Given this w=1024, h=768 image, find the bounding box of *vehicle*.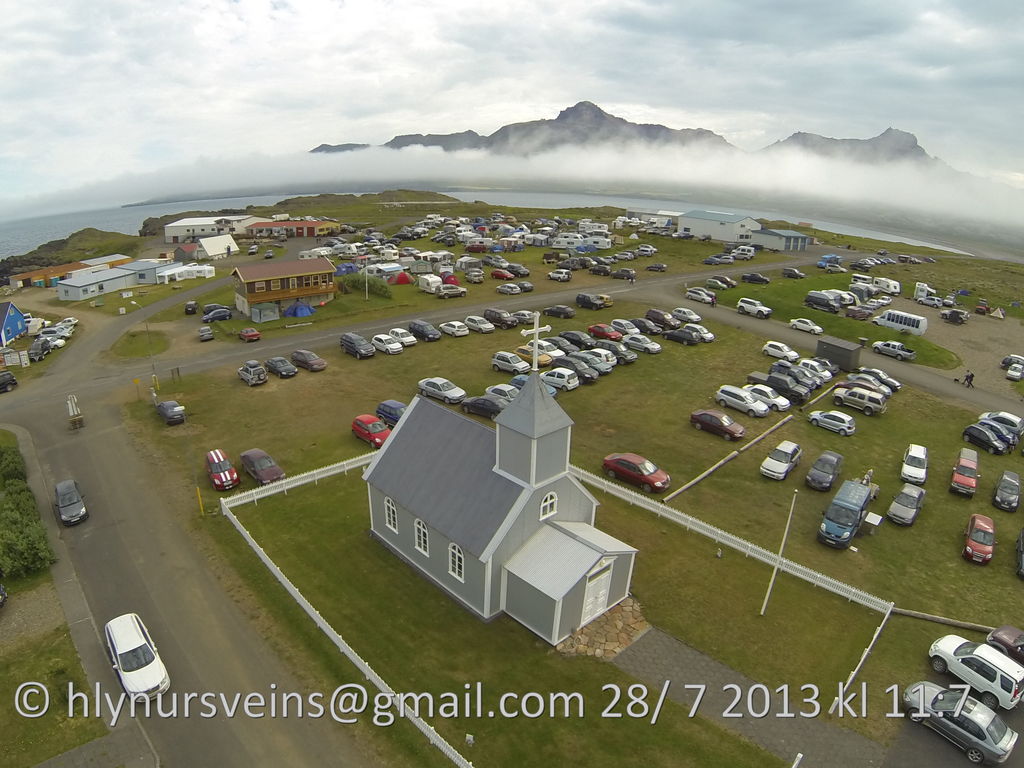
57:316:77:328.
